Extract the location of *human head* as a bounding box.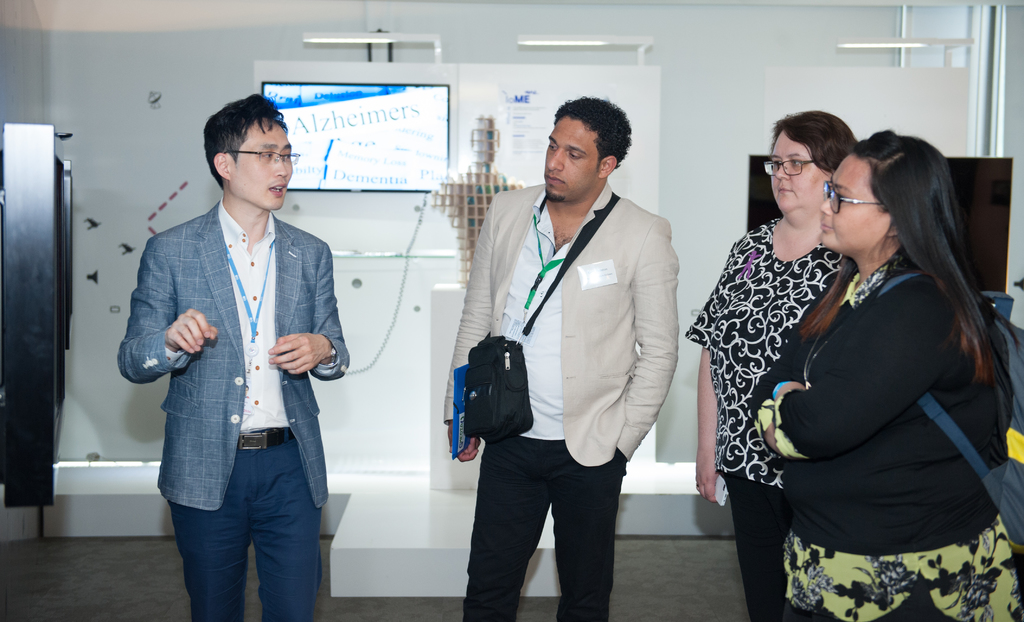
543/95/630/202.
